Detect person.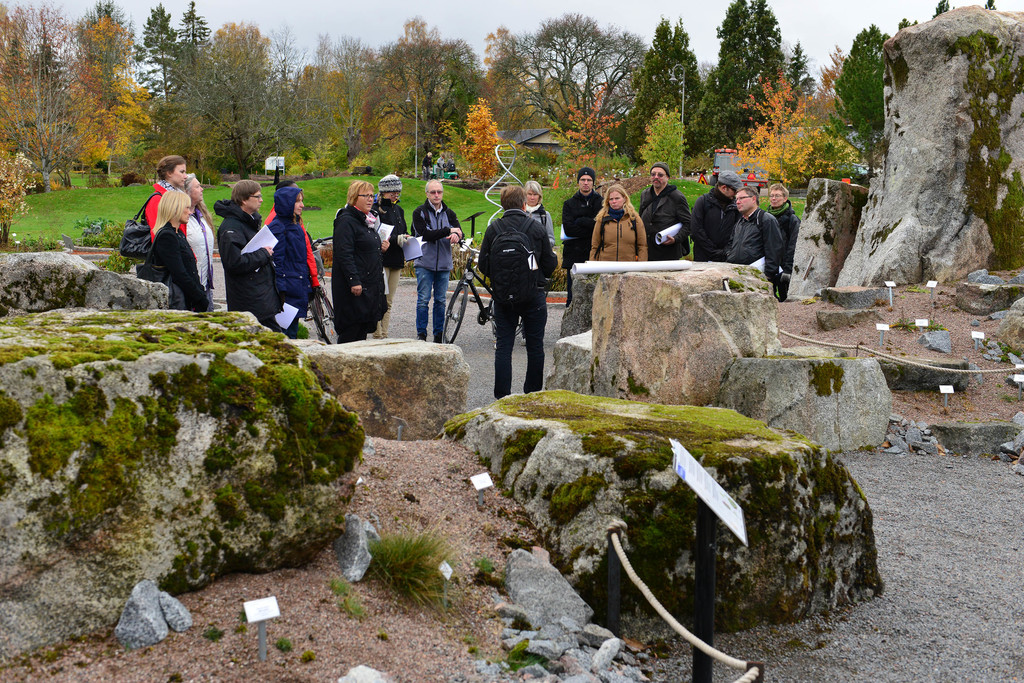
Detected at box(694, 170, 742, 269).
